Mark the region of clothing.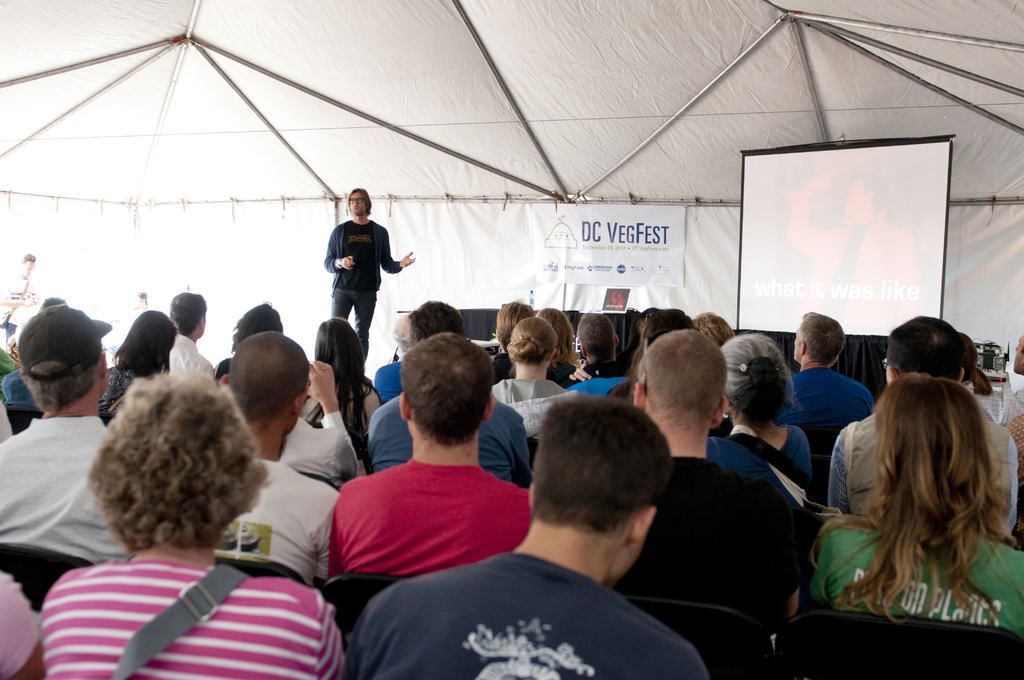
Region: locate(566, 376, 625, 400).
